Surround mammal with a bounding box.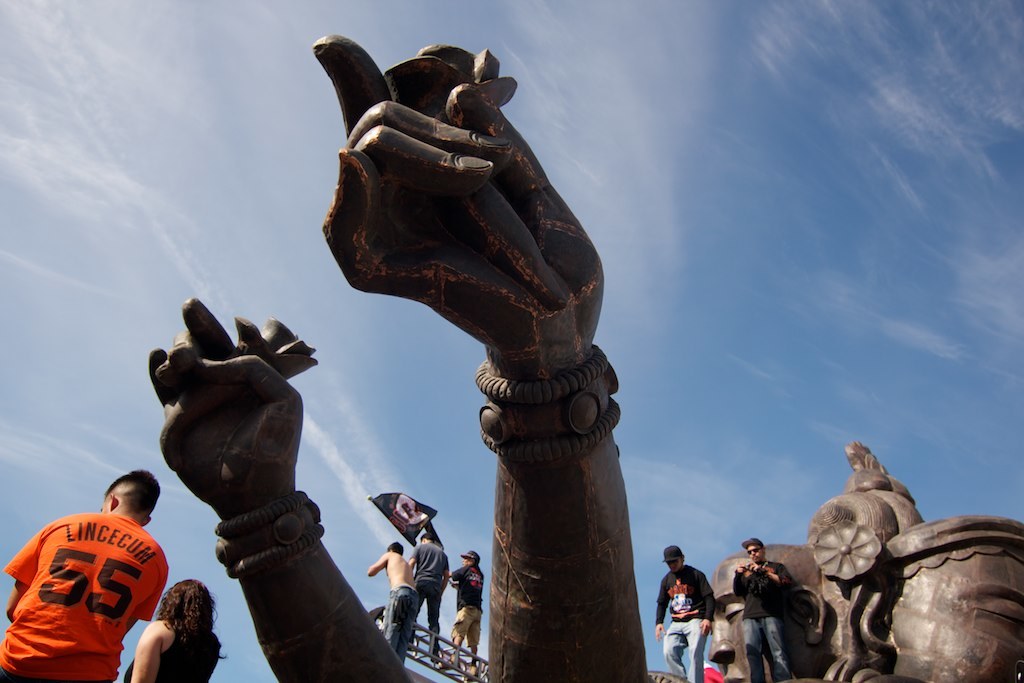
x1=408 y1=532 x2=449 y2=661.
